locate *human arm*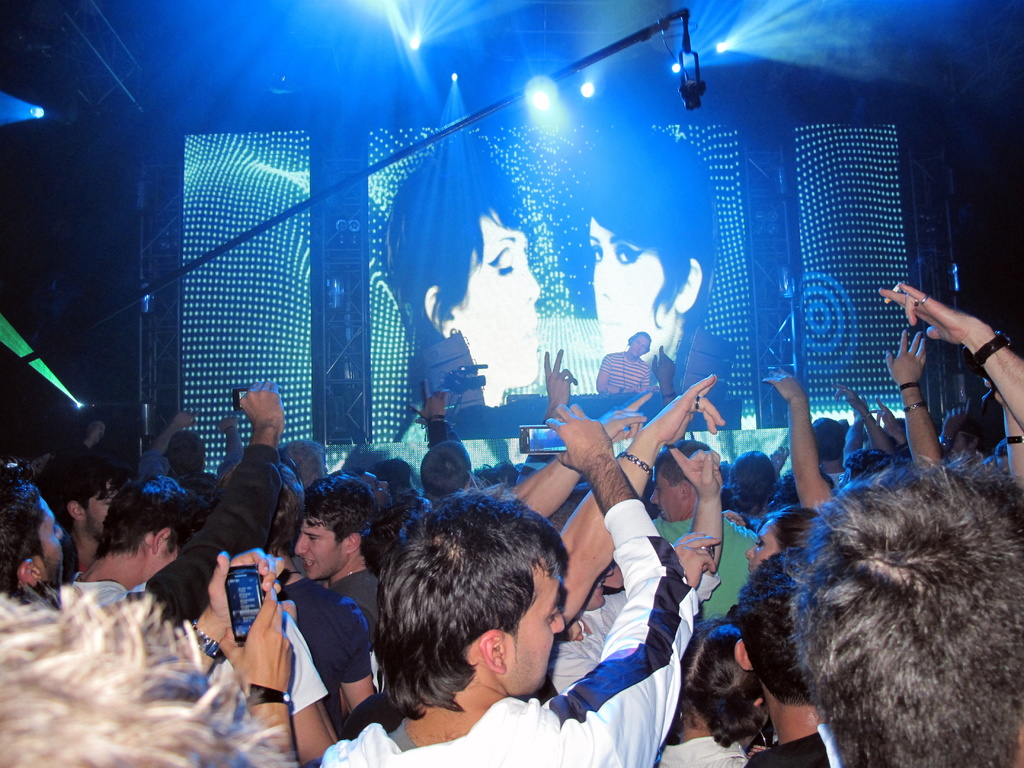
[146, 373, 287, 625]
